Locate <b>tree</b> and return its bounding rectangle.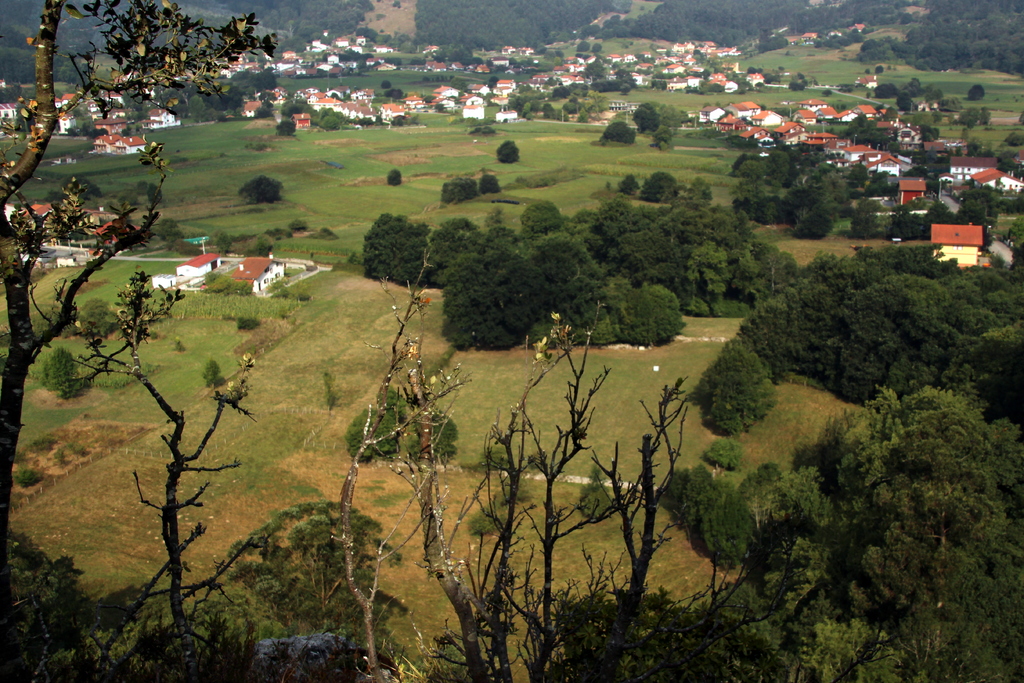
l=686, t=176, r=712, b=206.
